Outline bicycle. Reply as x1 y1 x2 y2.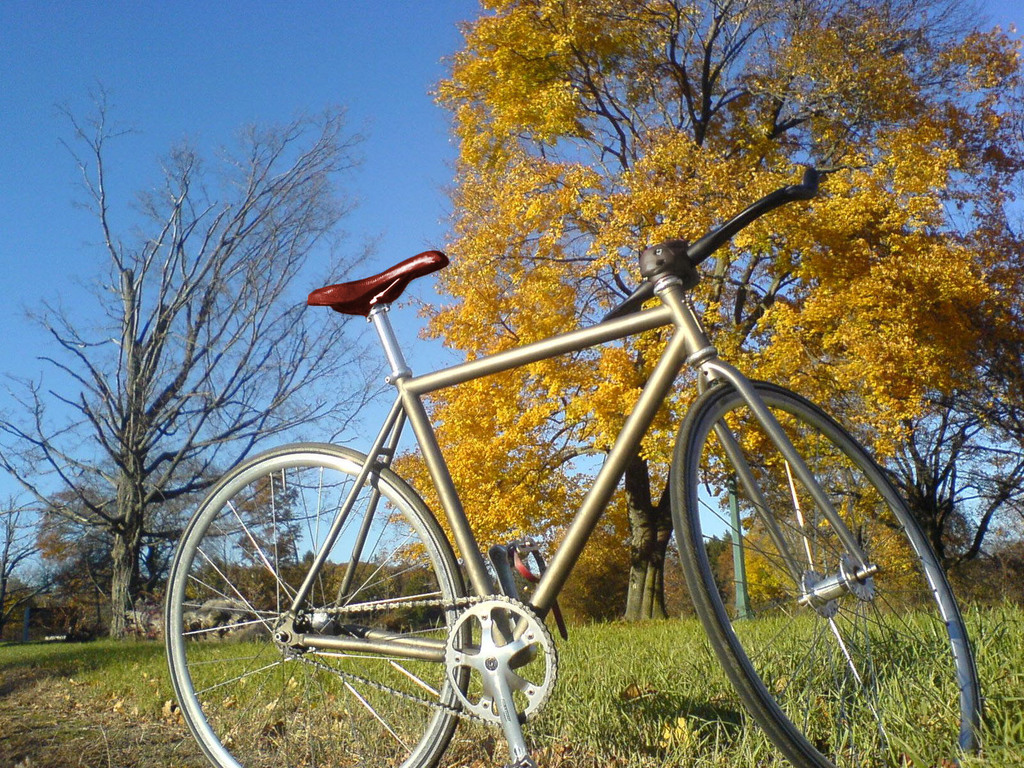
179 141 927 751.
